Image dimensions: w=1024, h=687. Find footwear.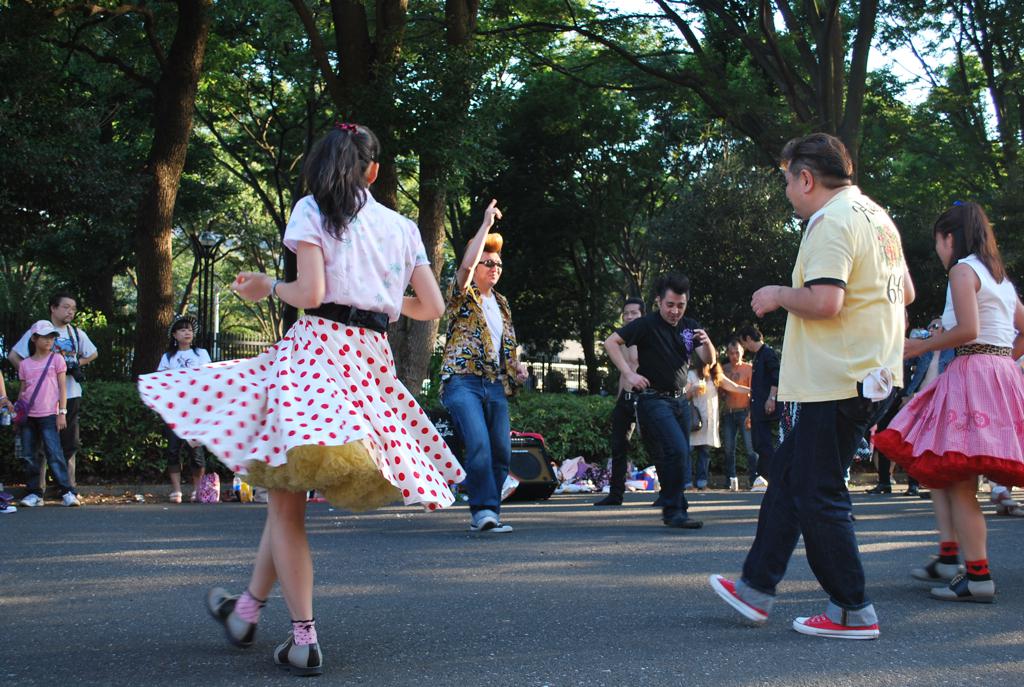
bbox=(934, 572, 998, 600).
